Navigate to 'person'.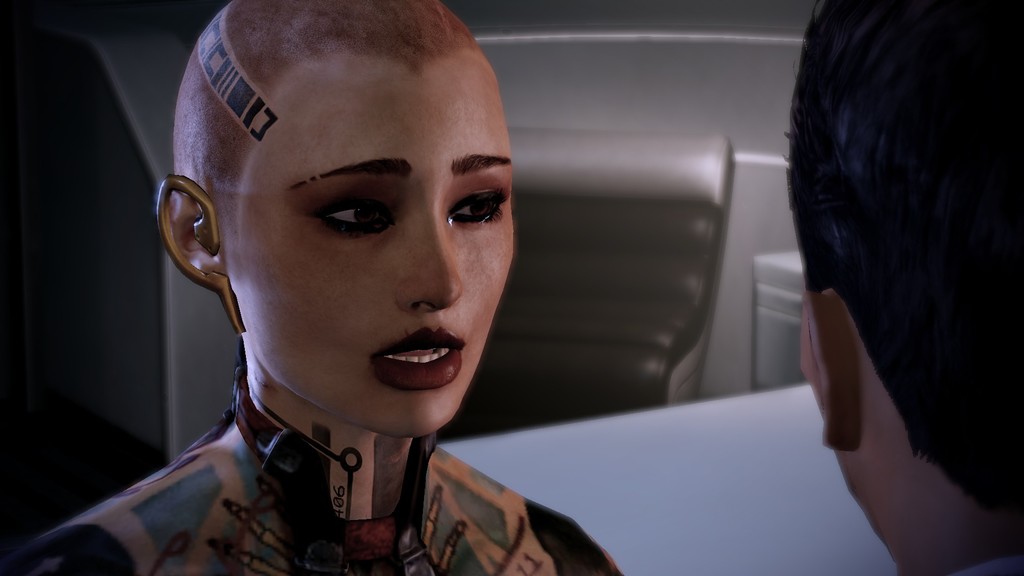
Navigation target: 80,0,584,575.
